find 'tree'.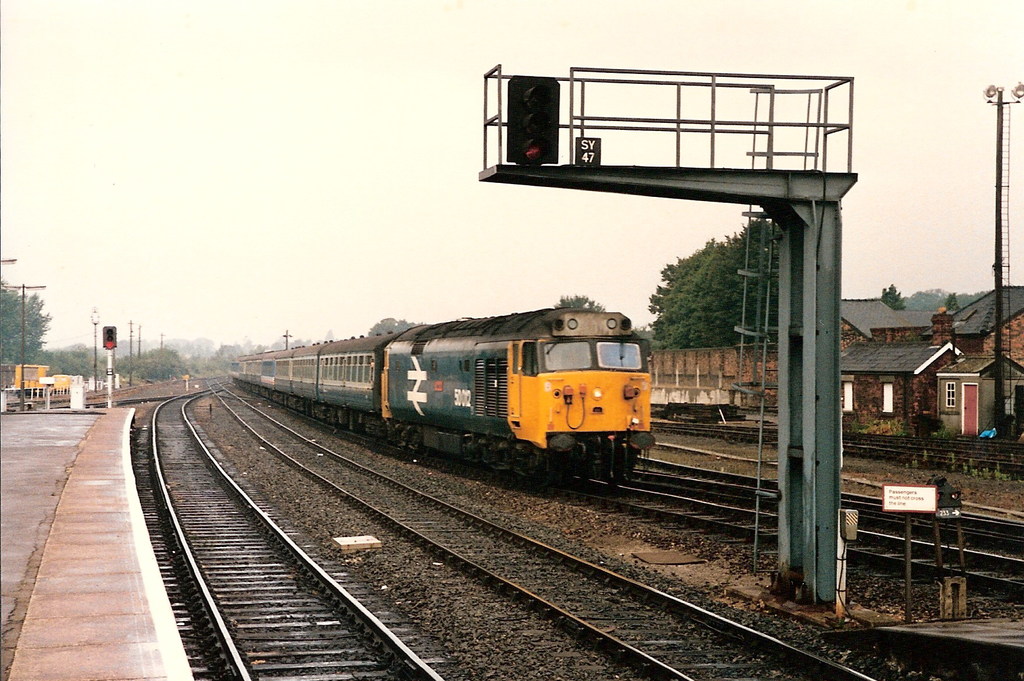
[left=940, top=285, right=961, bottom=315].
